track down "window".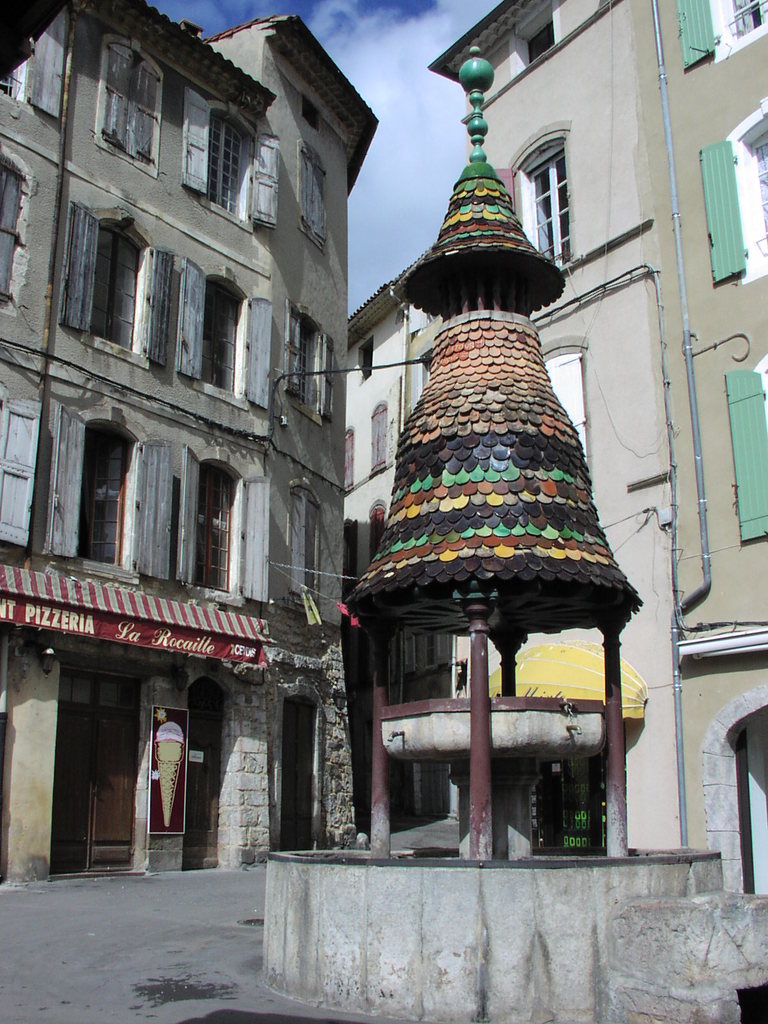
Tracked to box(0, 0, 70, 134).
